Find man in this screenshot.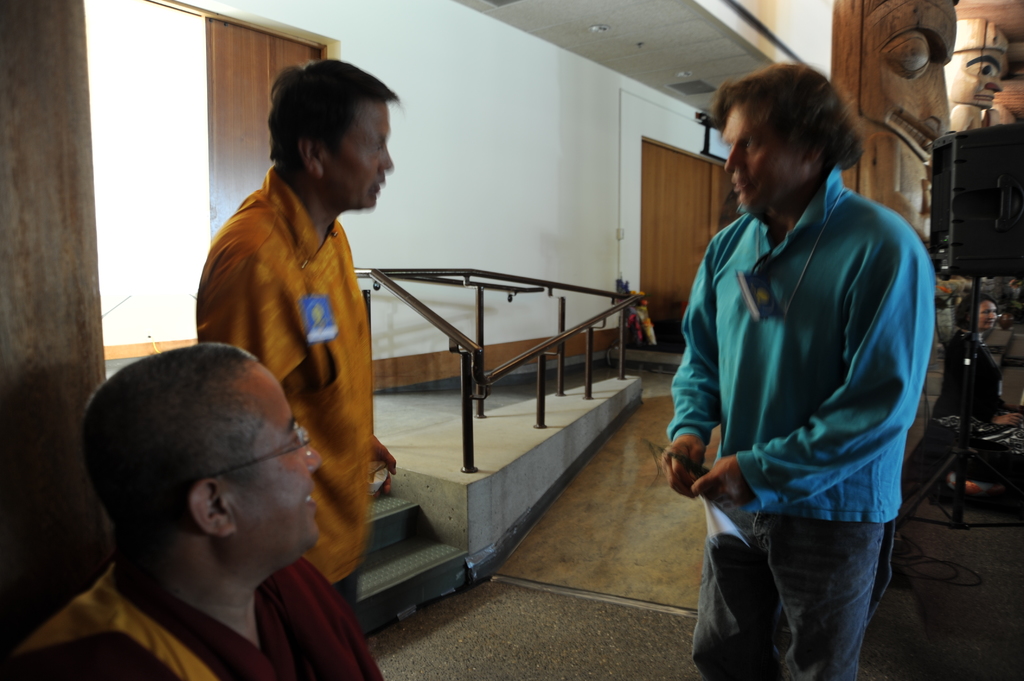
The bounding box for man is pyautogui.locateOnScreen(655, 62, 935, 680).
